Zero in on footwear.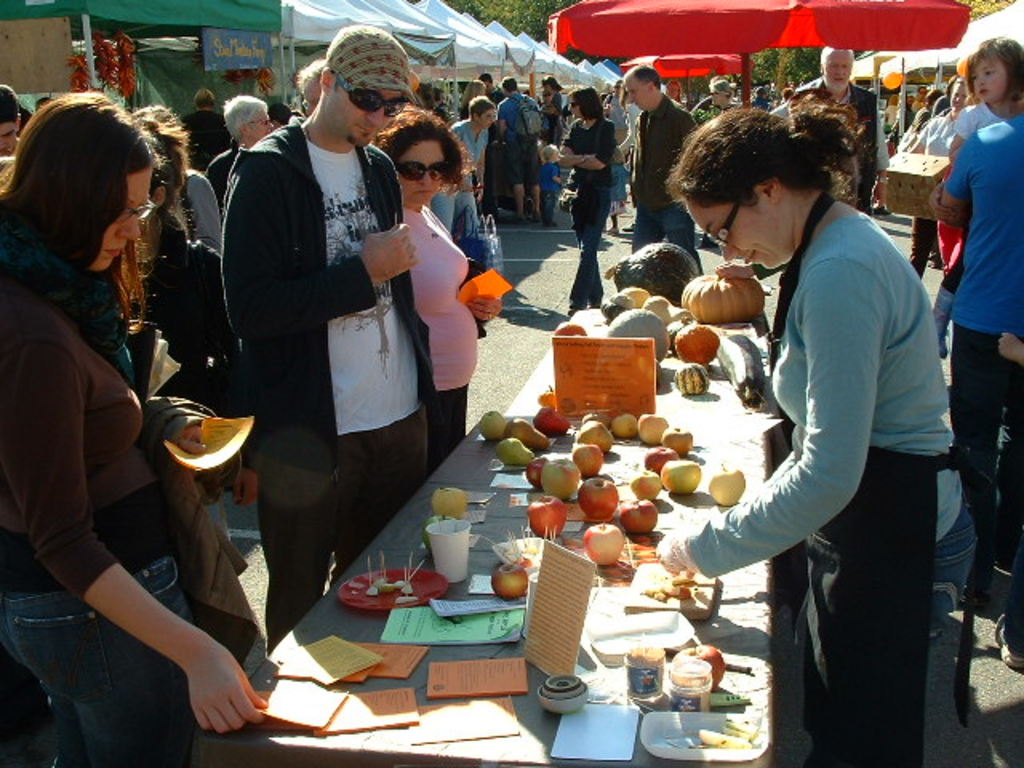
Zeroed in: [x1=566, y1=306, x2=576, y2=315].
